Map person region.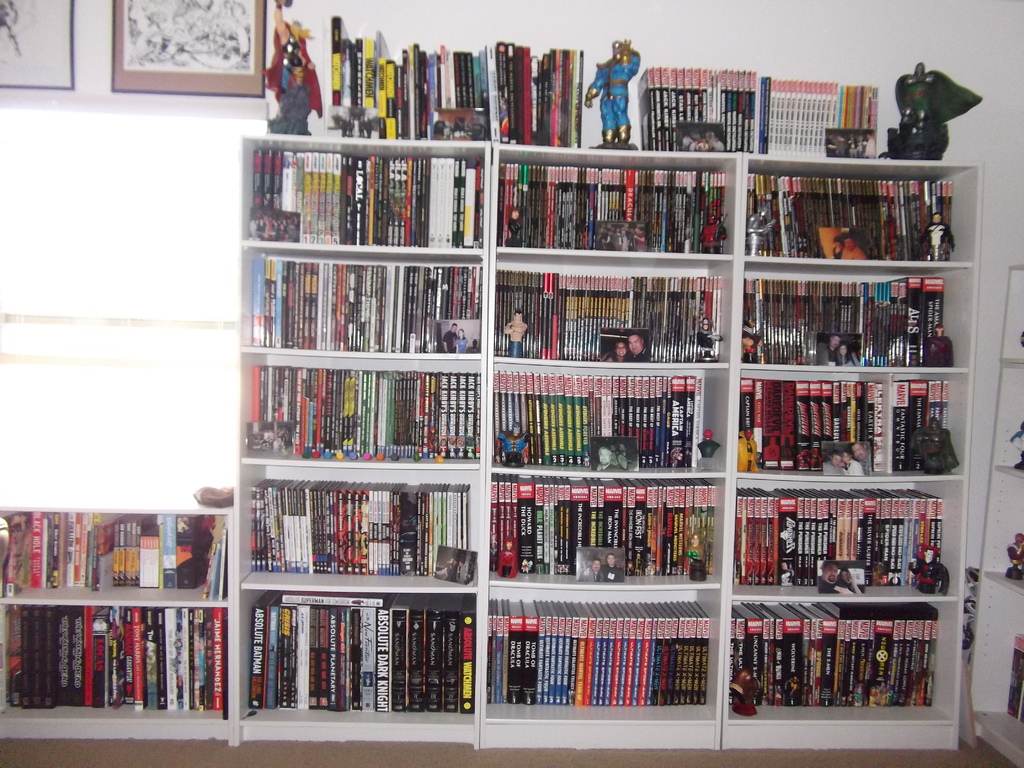
Mapped to select_region(908, 545, 950, 595).
